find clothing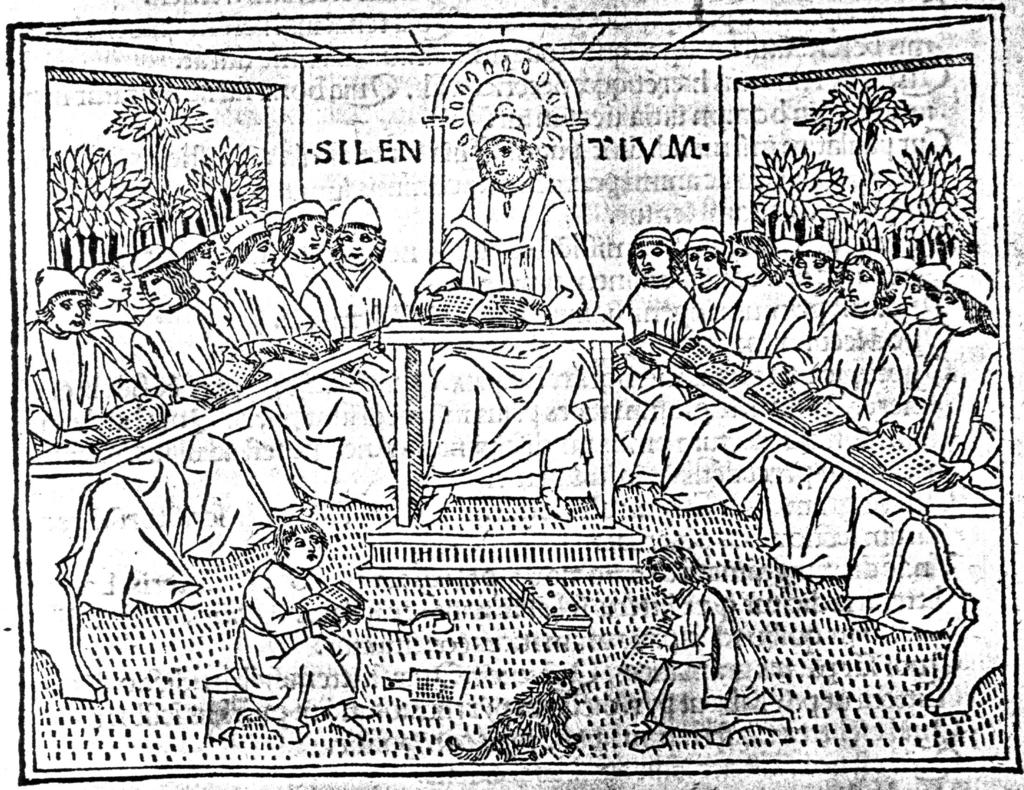
[left=19, top=323, right=188, bottom=617]
